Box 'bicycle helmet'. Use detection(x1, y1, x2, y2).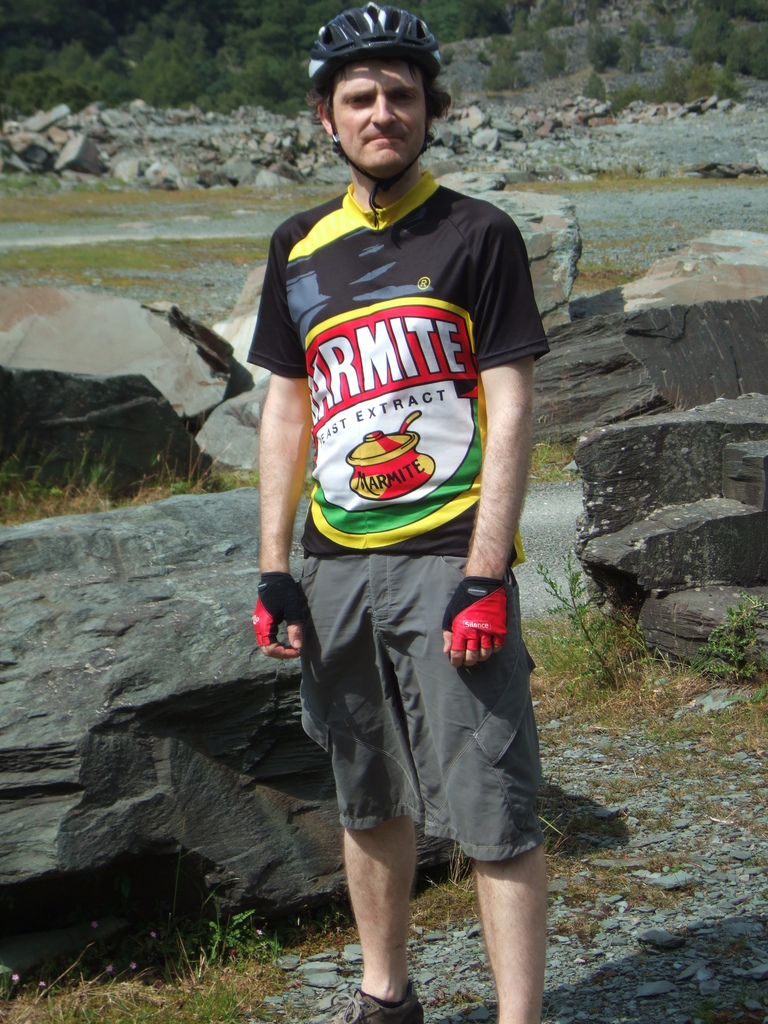
detection(303, 0, 433, 90).
